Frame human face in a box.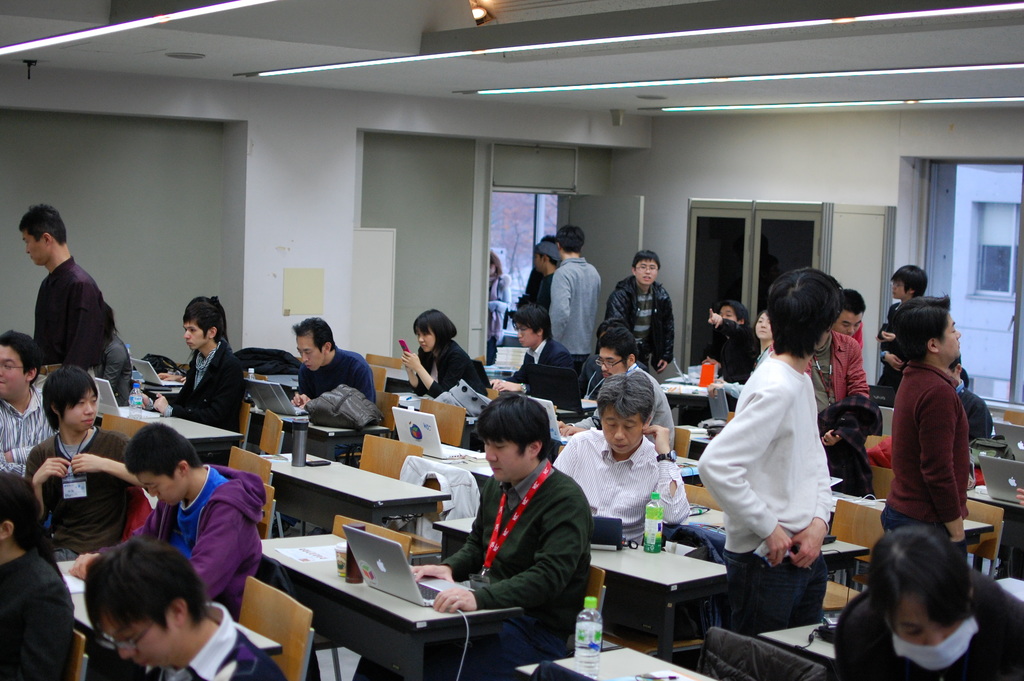
[598,404,646,458].
